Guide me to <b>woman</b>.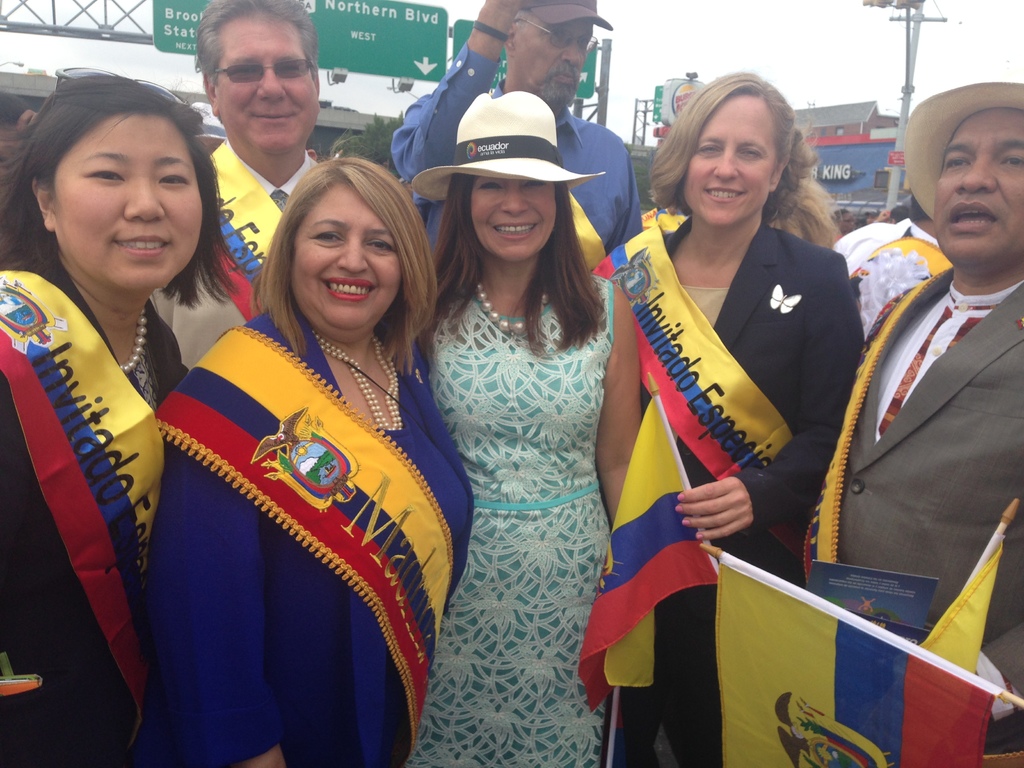
Guidance: {"x1": 120, "y1": 136, "x2": 470, "y2": 755}.
